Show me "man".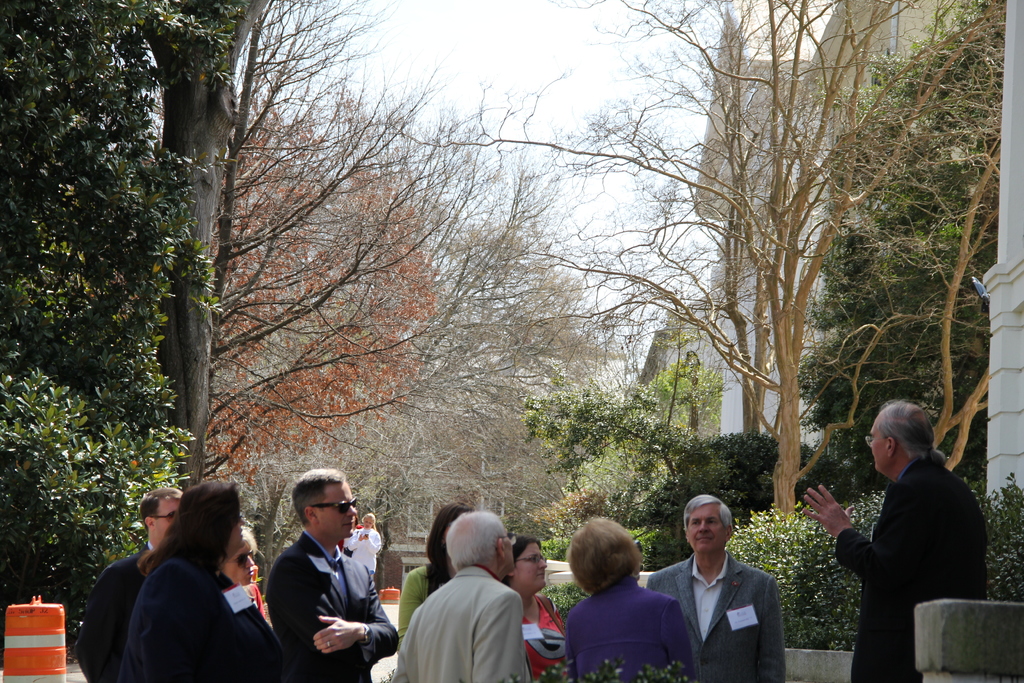
"man" is here: 803, 399, 989, 682.
